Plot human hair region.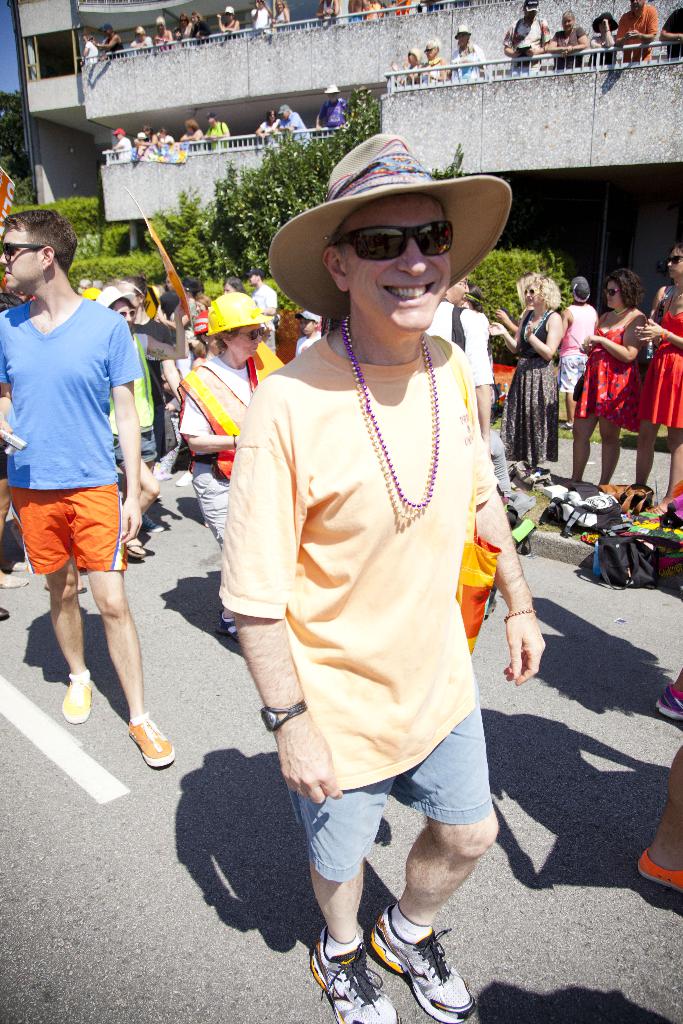
Plotted at <bbox>409, 48, 424, 65</bbox>.
